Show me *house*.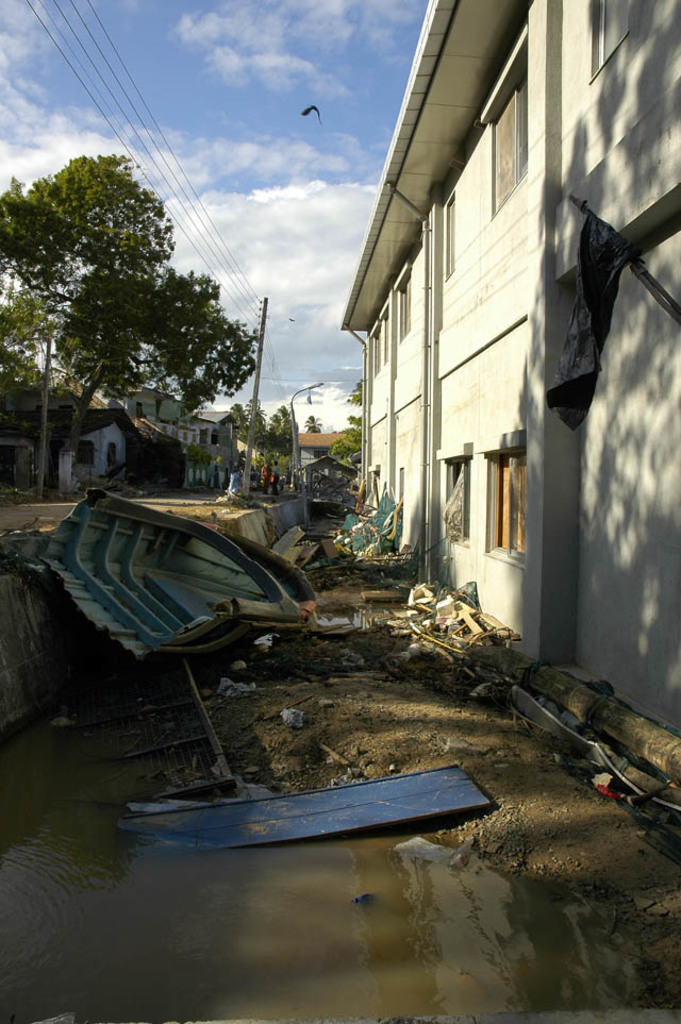
*house* is here: box(170, 407, 265, 476).
